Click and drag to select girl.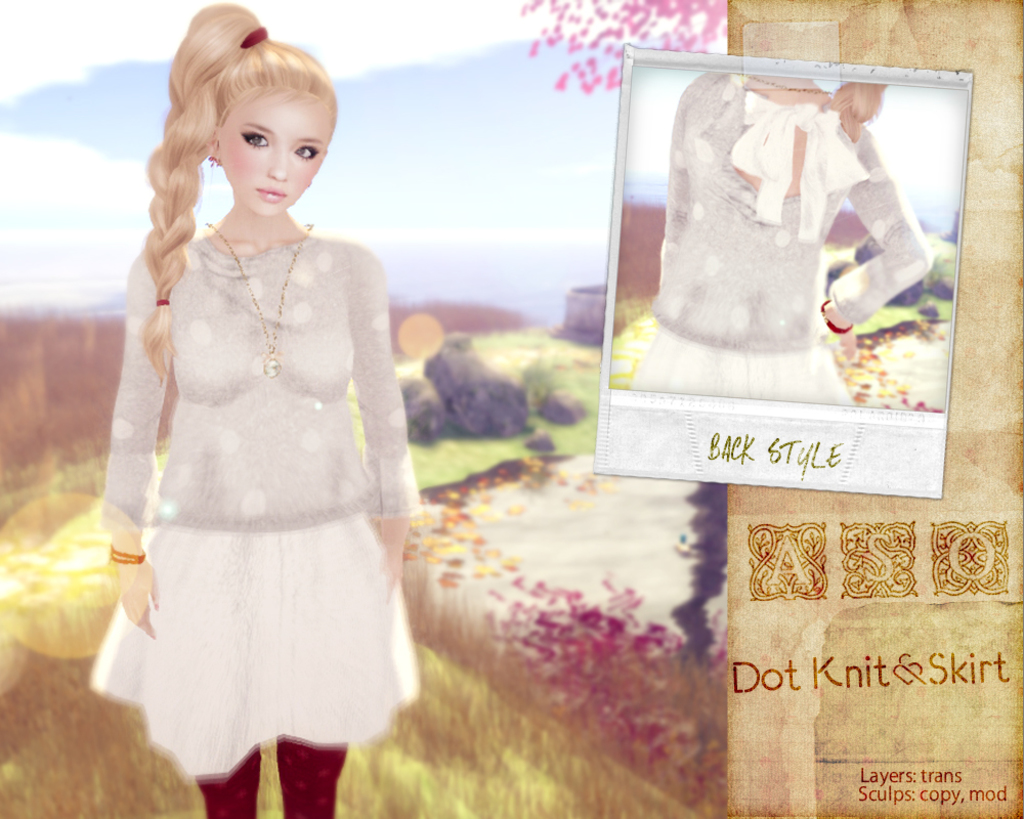
Selection: region(87, 4, 417, 818).
